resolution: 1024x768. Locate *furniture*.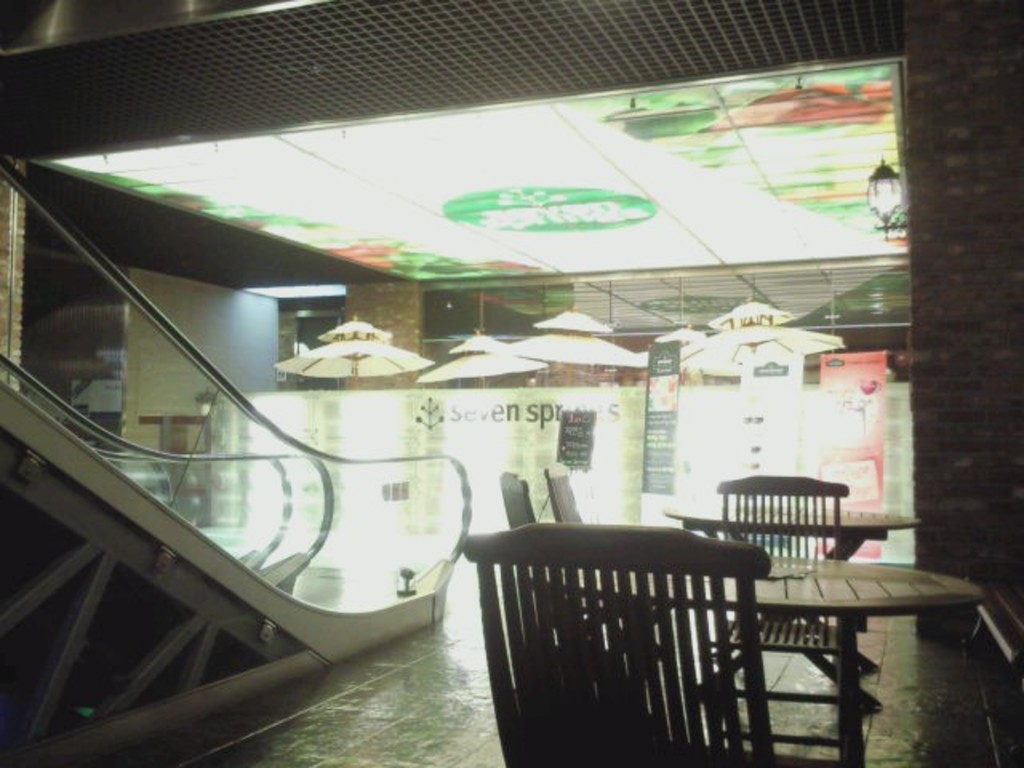
box(462, 522, 774, 766).
